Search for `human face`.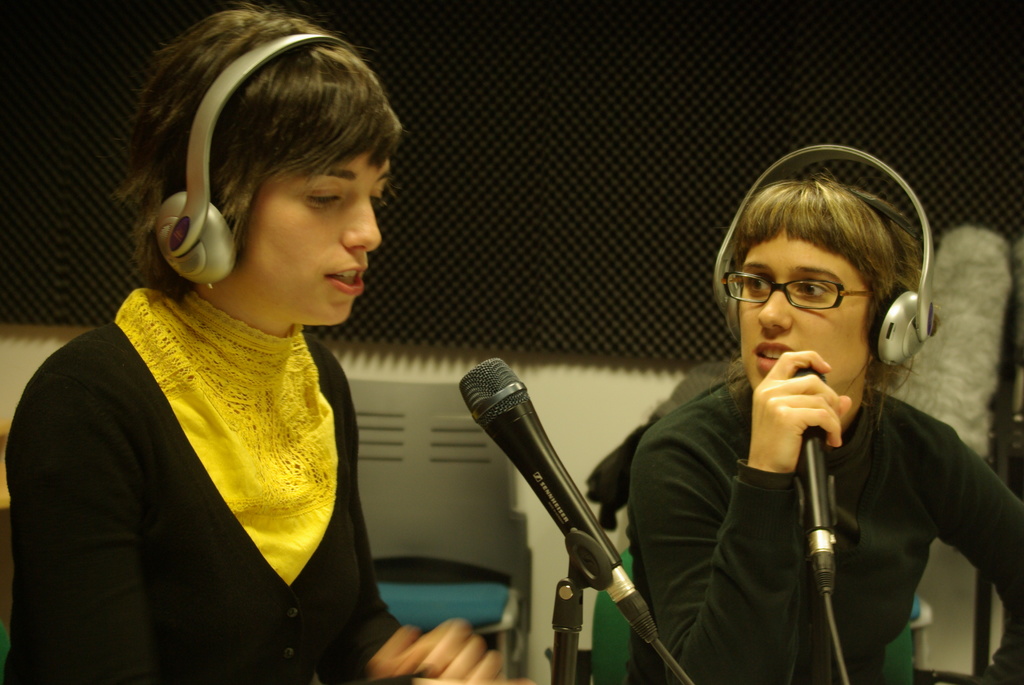
Found at Rect(245, 146, 389, 322).
